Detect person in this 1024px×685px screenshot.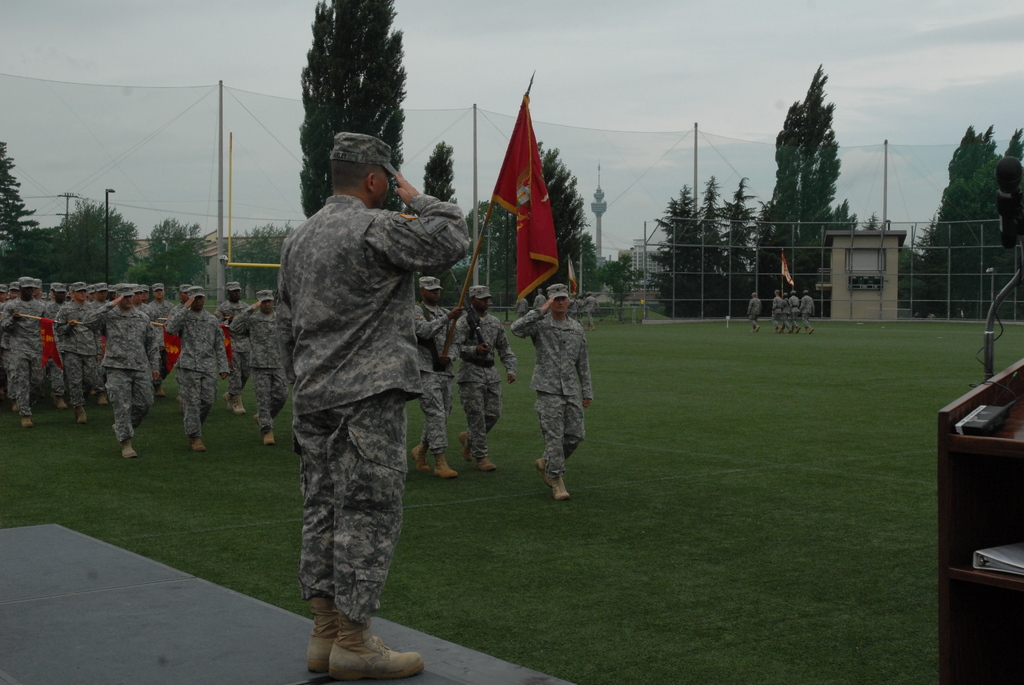
Detection: (left=412, top=269, right=469, bottom=480).
